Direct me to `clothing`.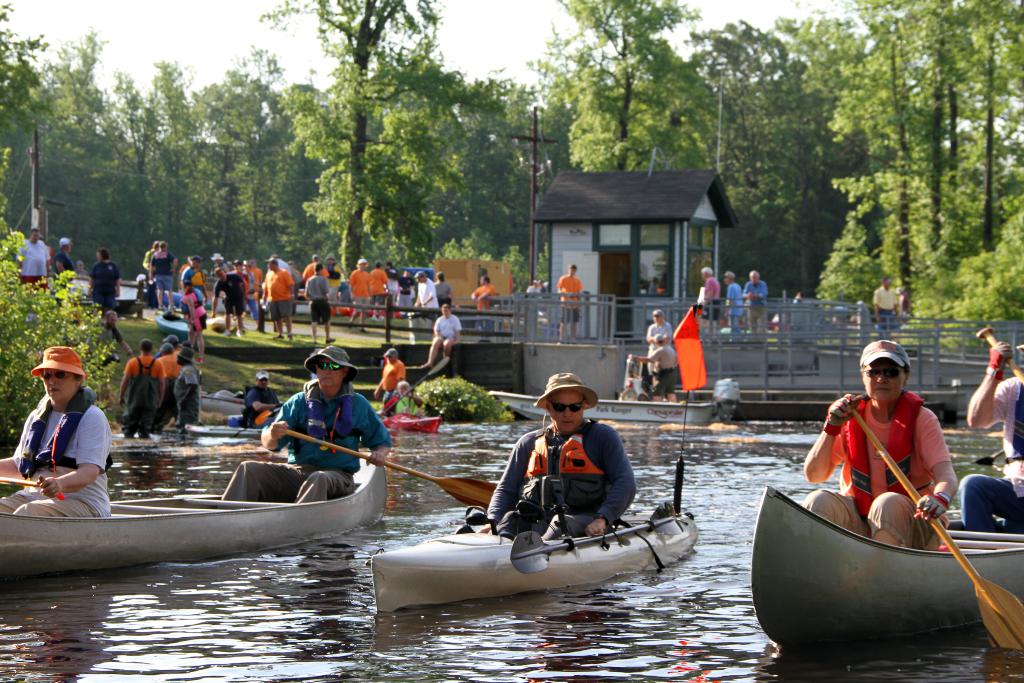
Direction: bbox=[13, 378, 99, 504].
